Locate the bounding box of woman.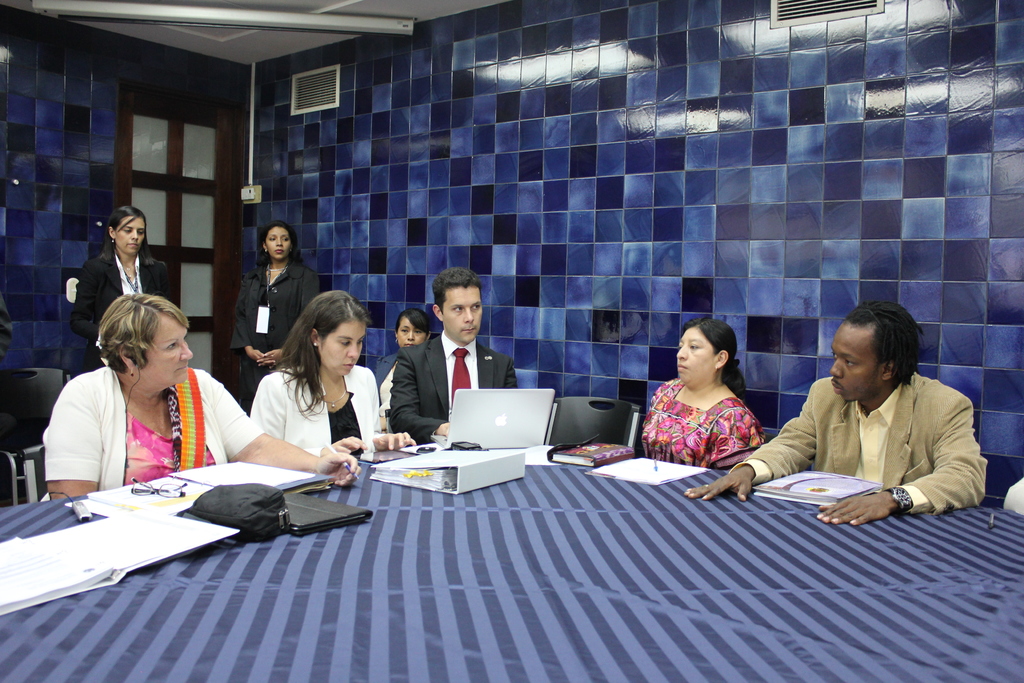
Bounding box: crop(232, 220, 317, 405).
